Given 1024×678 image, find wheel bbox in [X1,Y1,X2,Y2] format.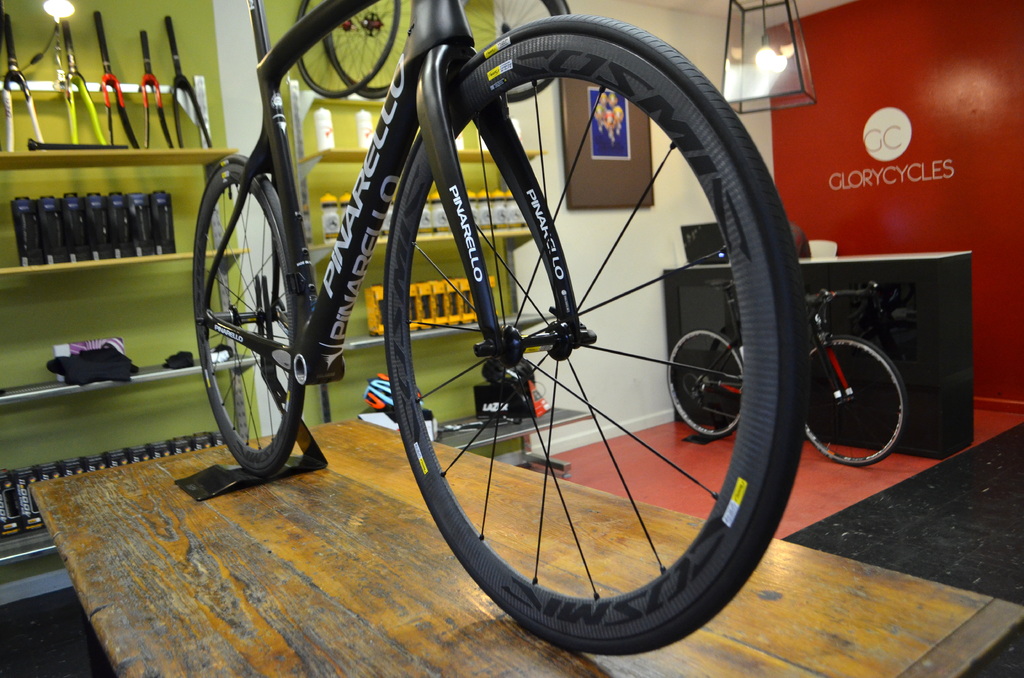
[664,330,746,440].
